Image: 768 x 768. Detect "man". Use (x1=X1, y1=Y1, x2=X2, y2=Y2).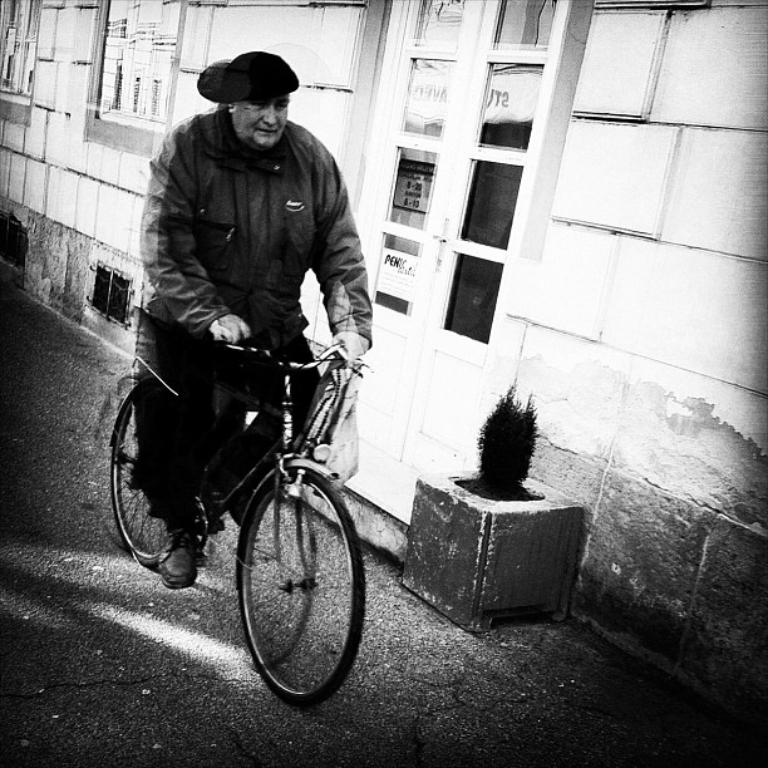
(x1=109, y1=41, x2=388, y2=654).
